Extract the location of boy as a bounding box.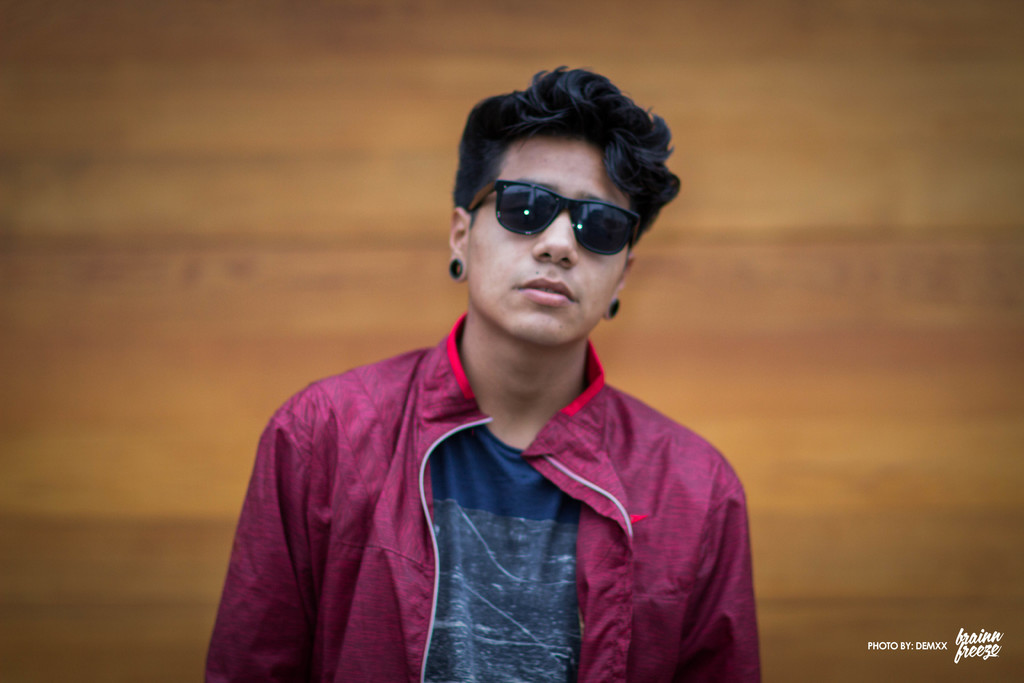
(x1=228, y1=57, x2=769, y2=664).
